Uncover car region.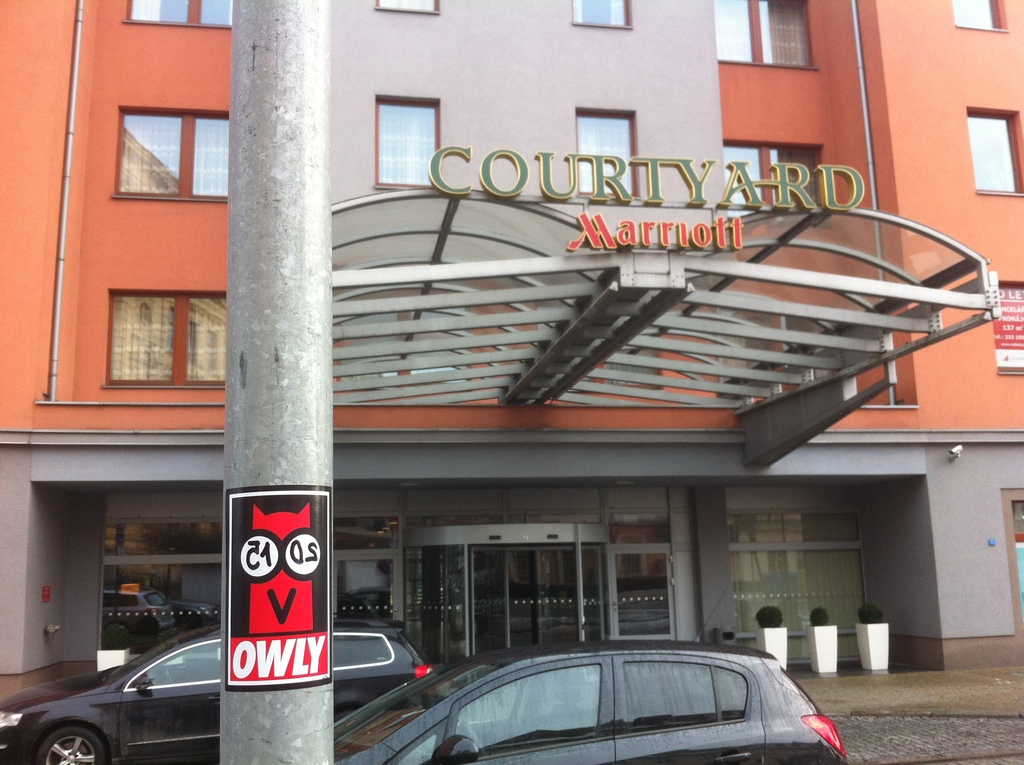
Uncovered: [x1=338, y1=637, x2=849, y2=764].
